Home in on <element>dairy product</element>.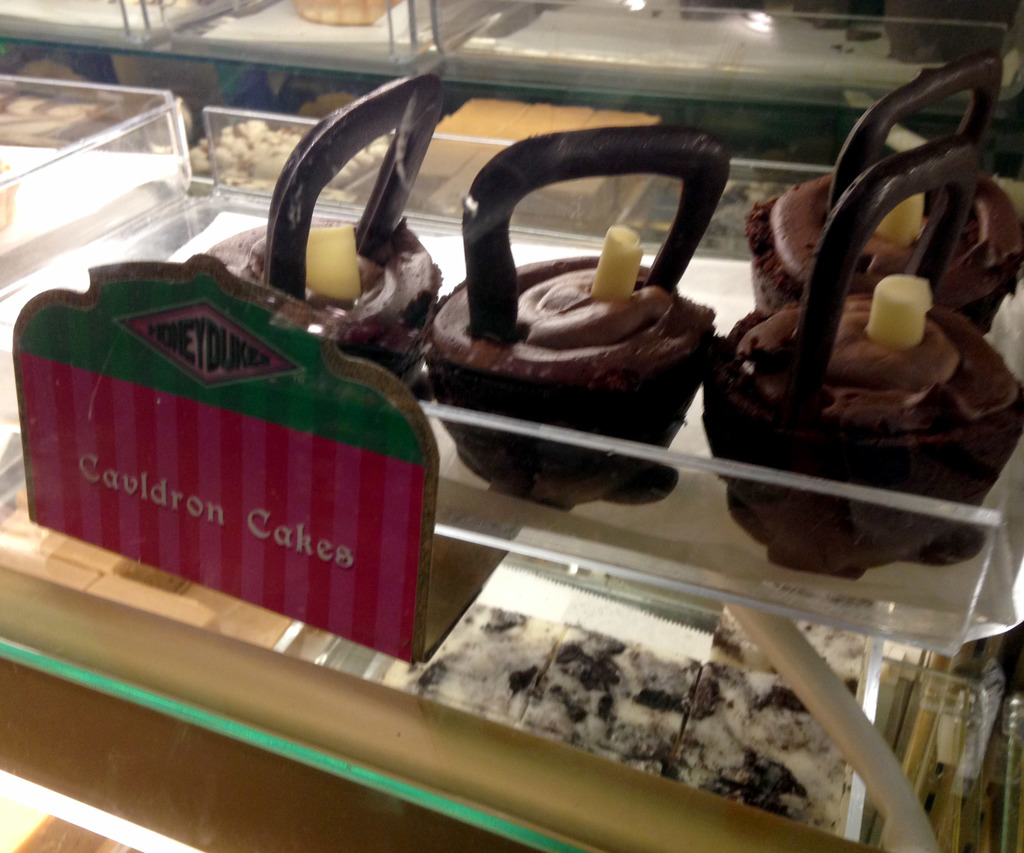
Homed in at Rect(169, 211, 419, 413).
